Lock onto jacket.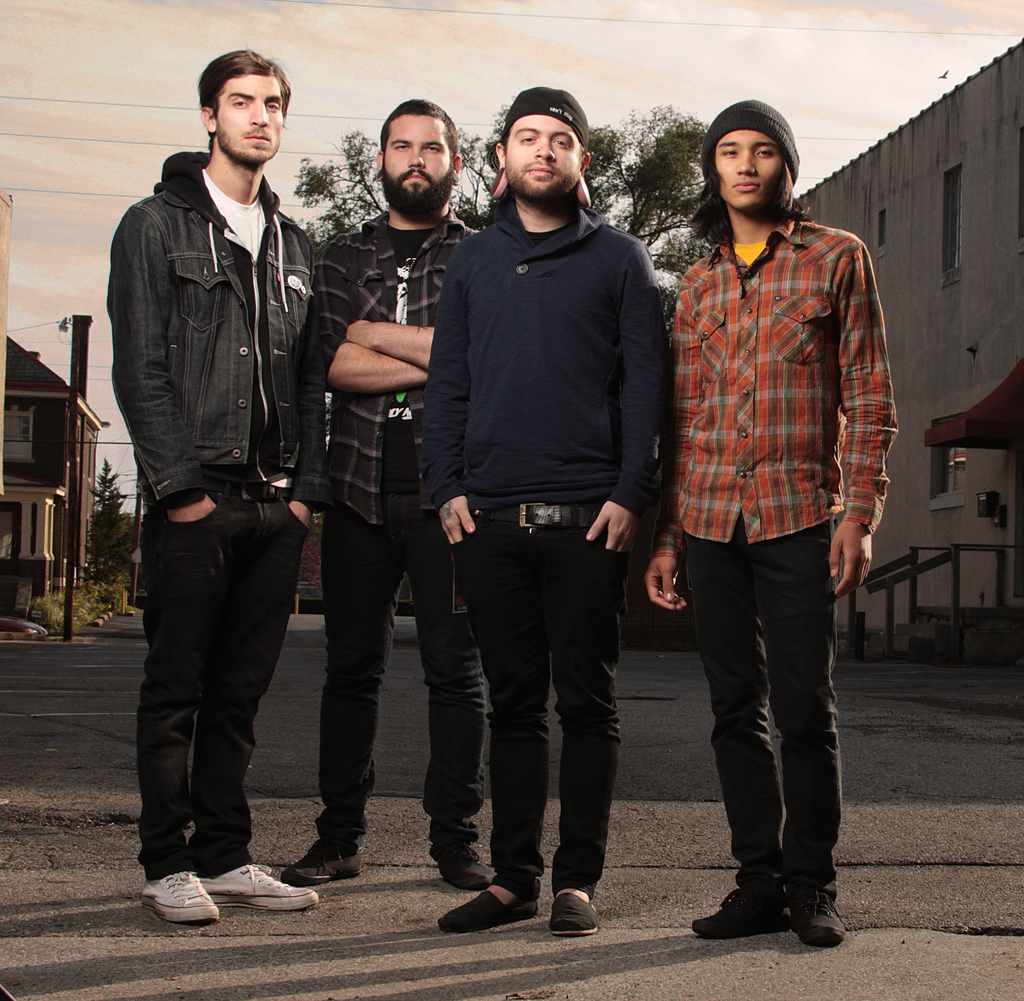
Locked: 106,156,330,514.
